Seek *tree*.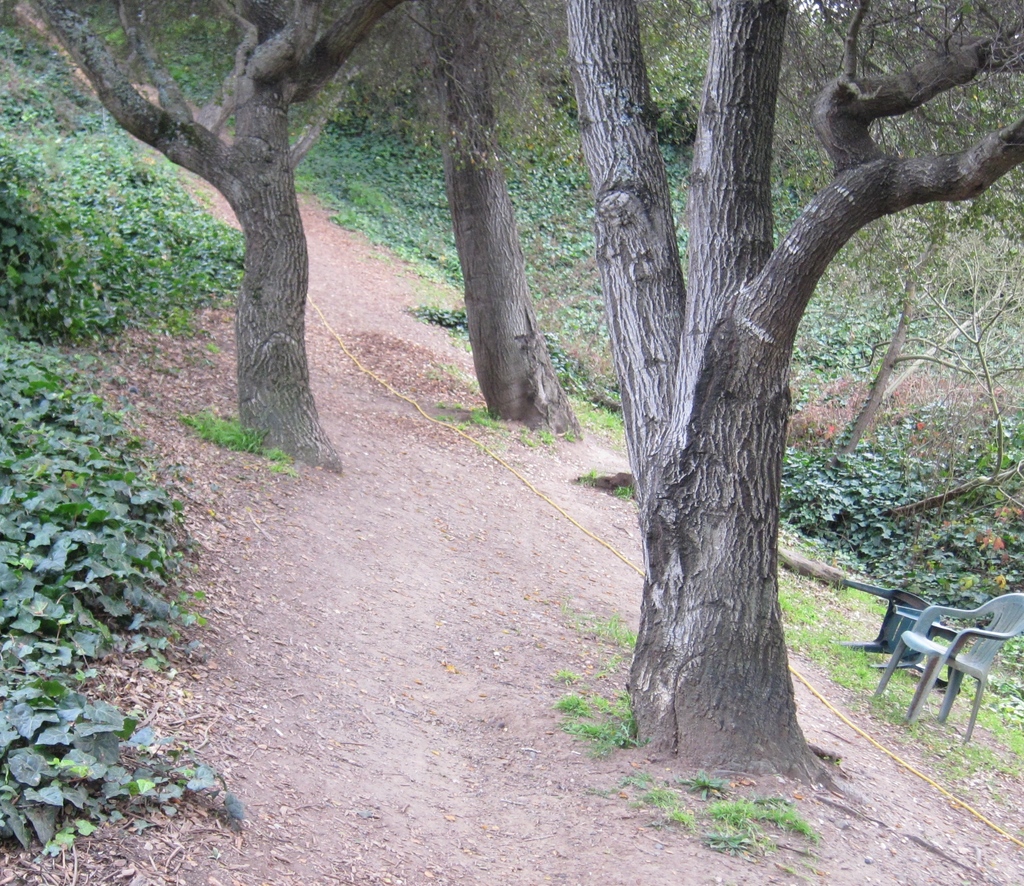
detection(557, 0, 1023, 768).
